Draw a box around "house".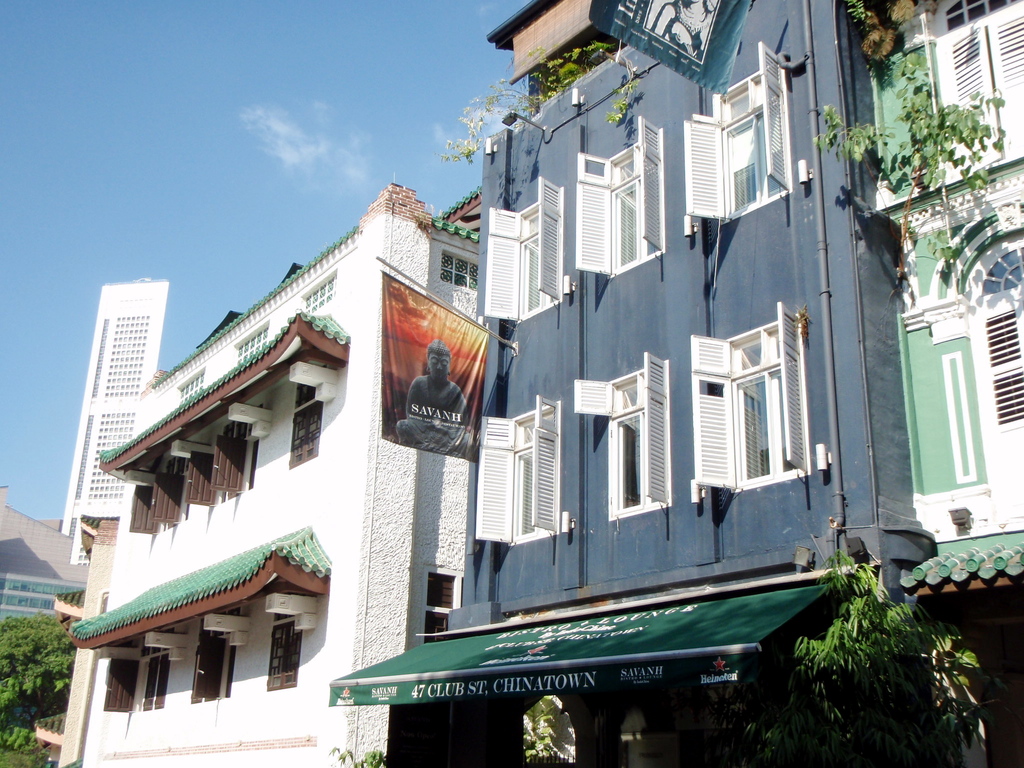
select_region(66, 180, 477, 767).
